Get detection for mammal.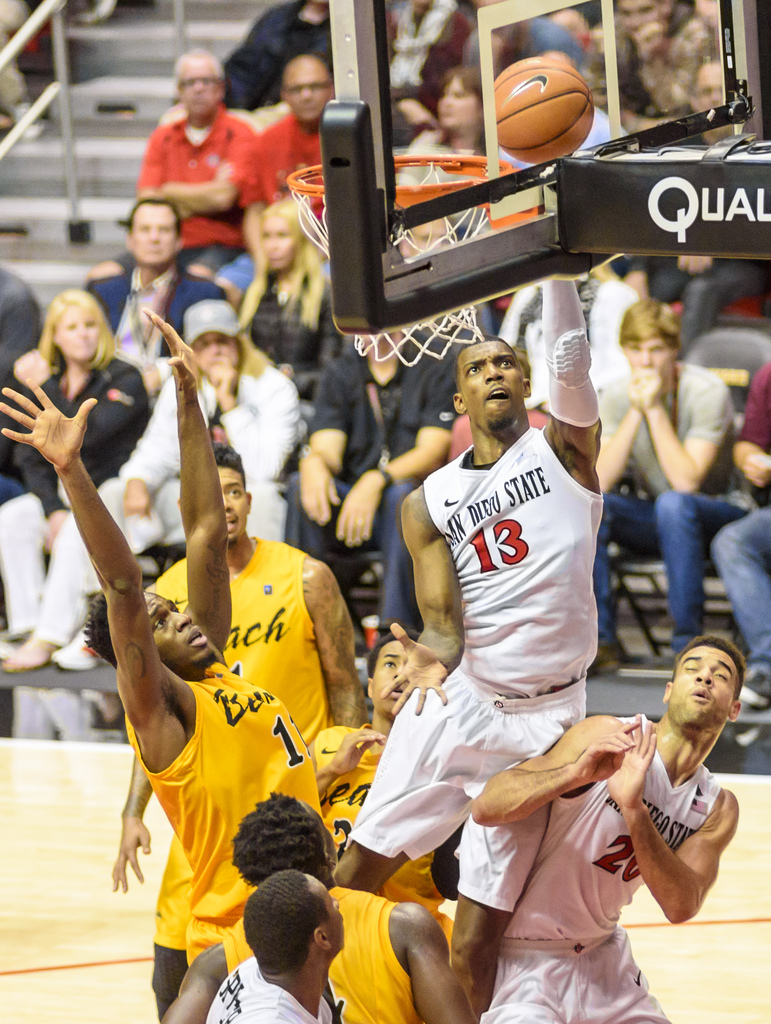
Detection: 382,200,496,342.
